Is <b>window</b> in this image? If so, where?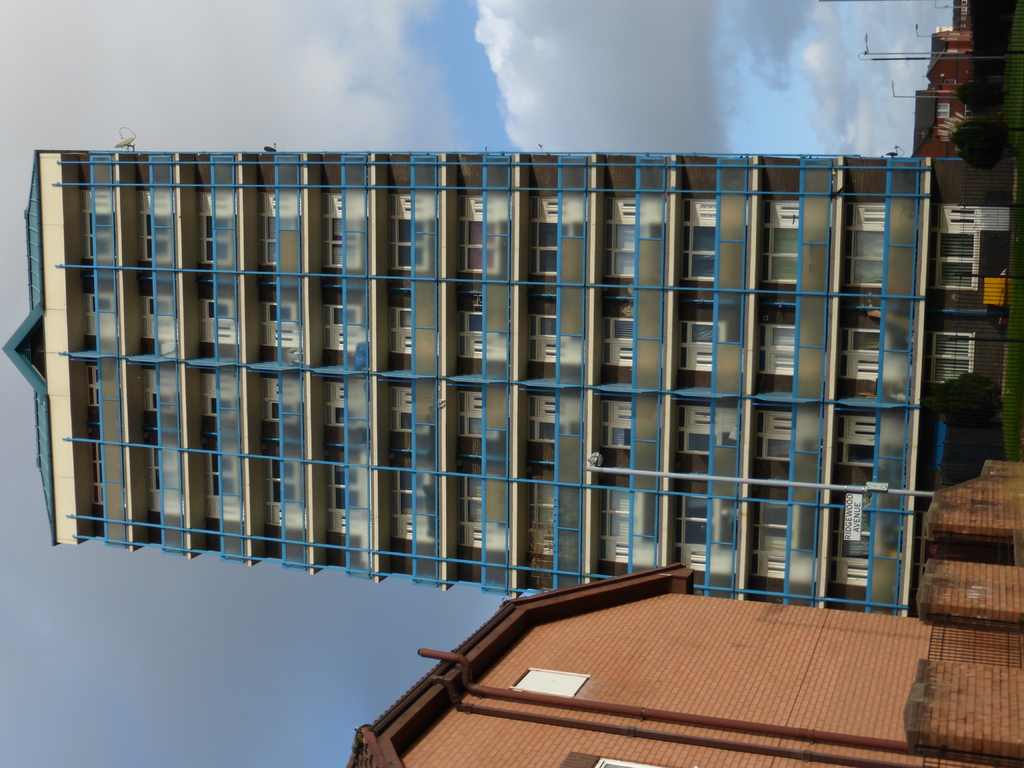
Yes, at (x1=324, y1=219, x2=364, y2=268).
